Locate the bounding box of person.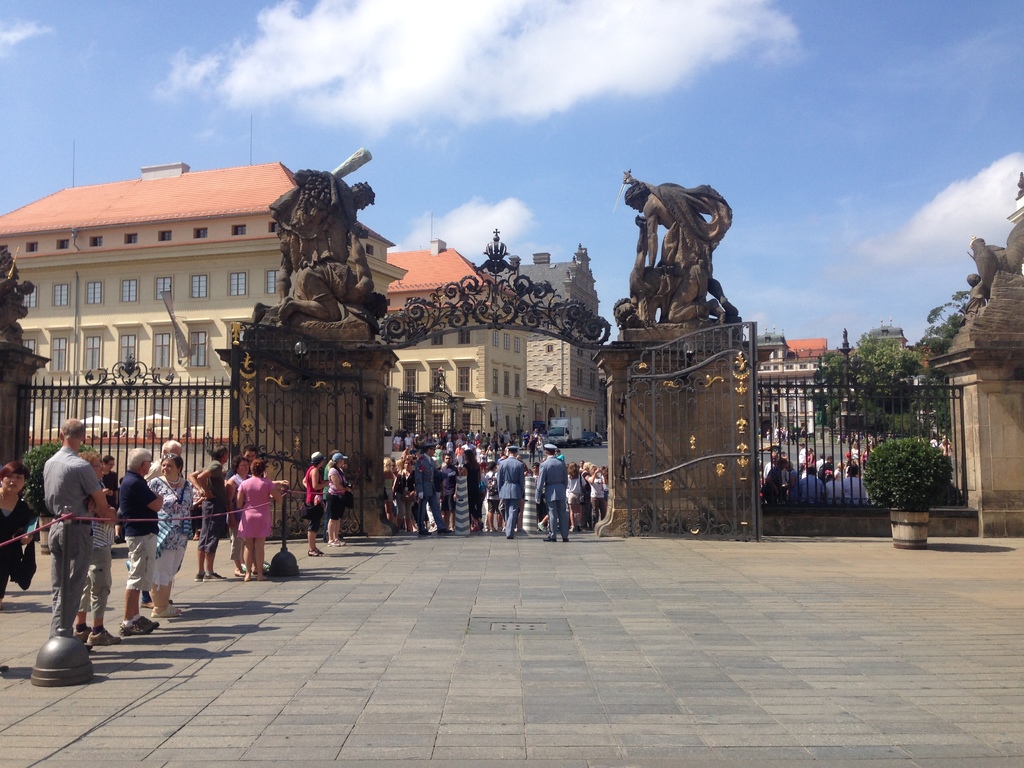
Bounding box: BBox(612, 212, 722, 324).
